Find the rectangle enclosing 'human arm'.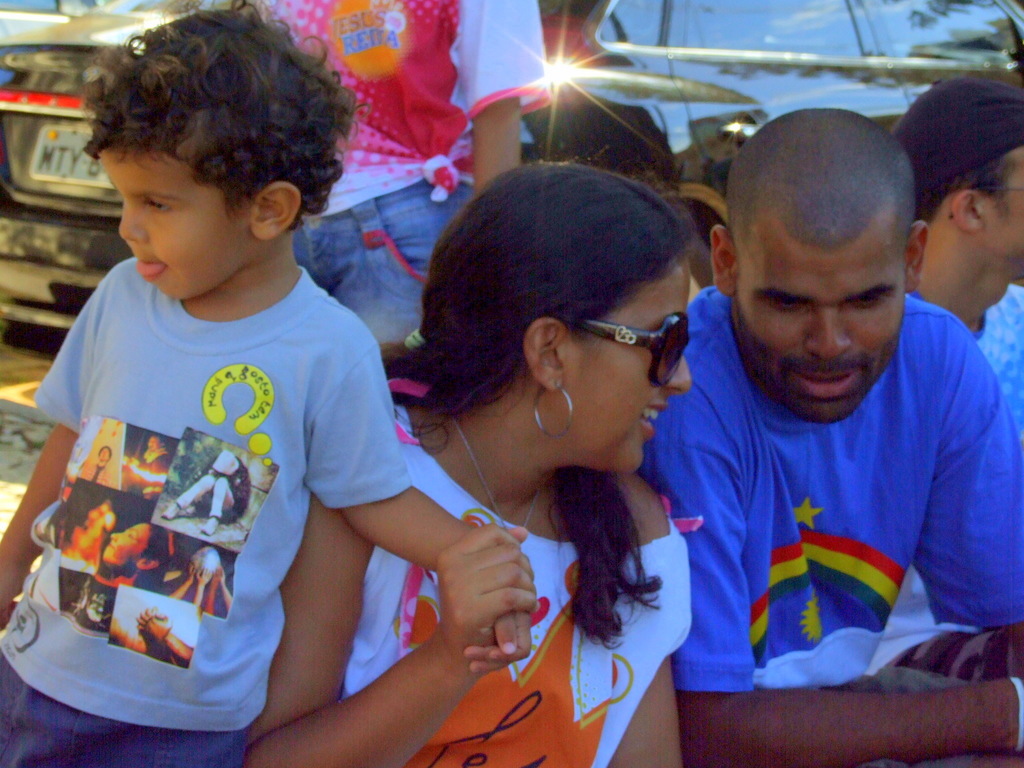
(left=912, top=314, right=1023, bottom=619).
